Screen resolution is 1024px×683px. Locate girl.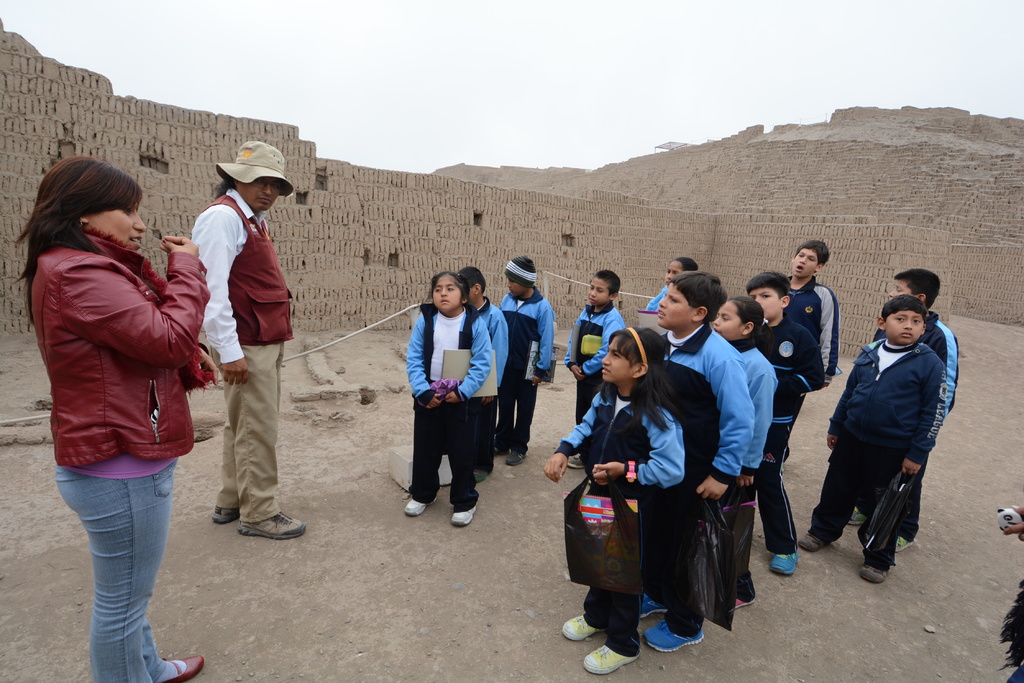
[left=541, top=328, right=685, bottom=670].
